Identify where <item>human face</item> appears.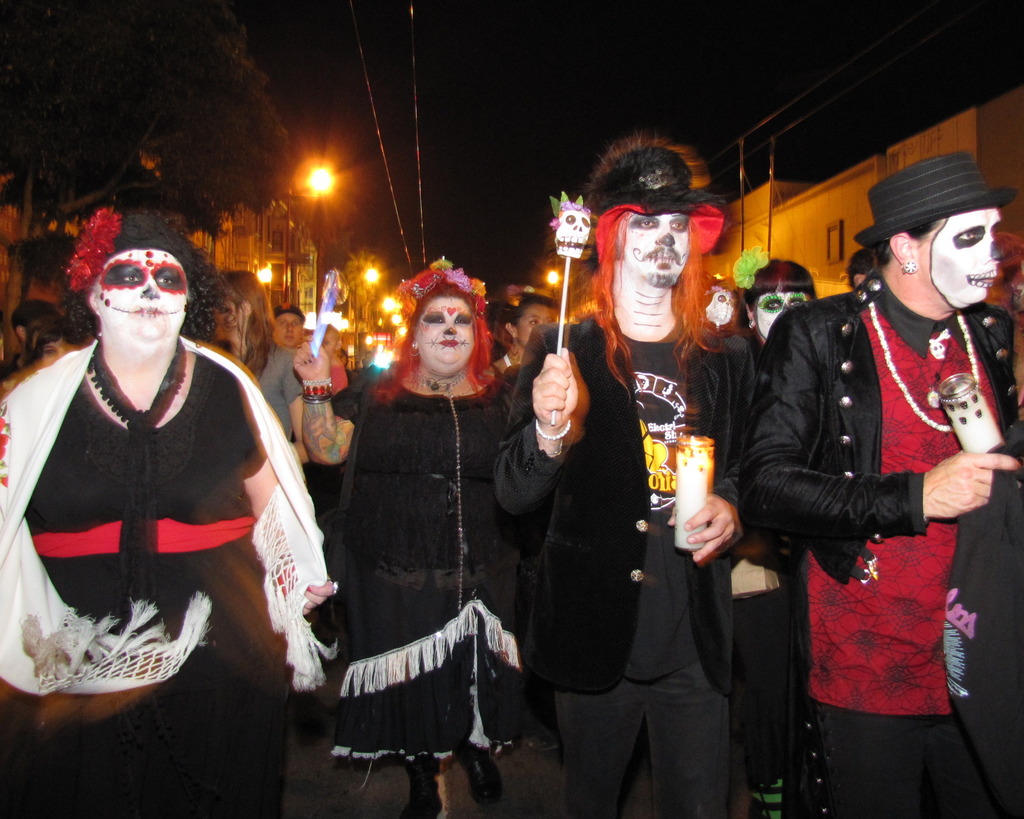
Appears at bbox=[413, 293, 475, 367].
